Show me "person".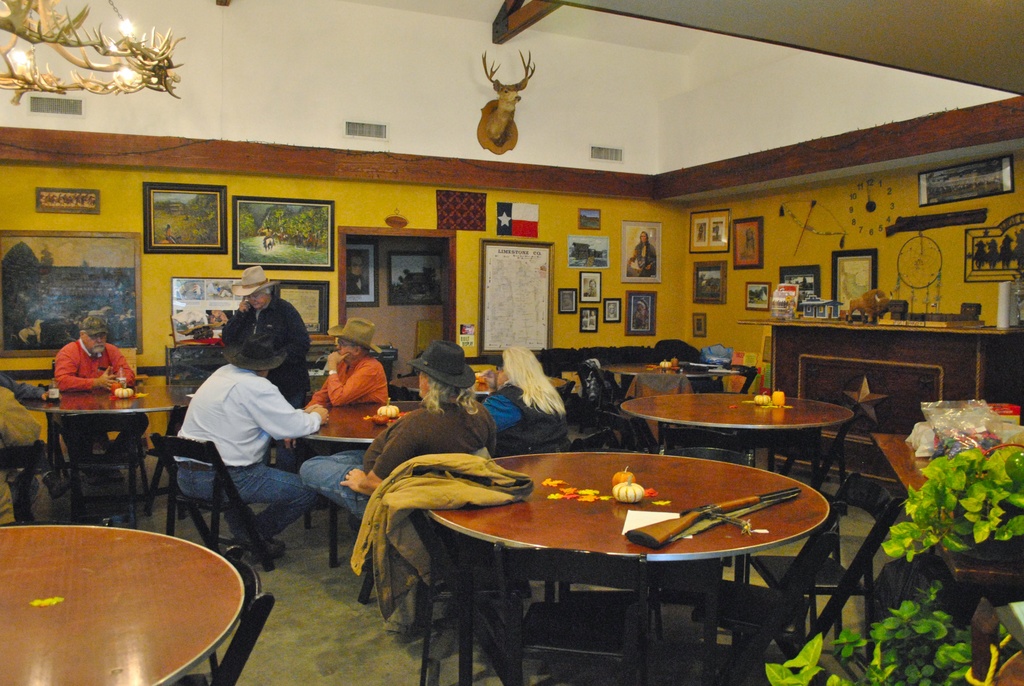
"person" is here: (x1=0, y1=364, x2=62, y2=406).
